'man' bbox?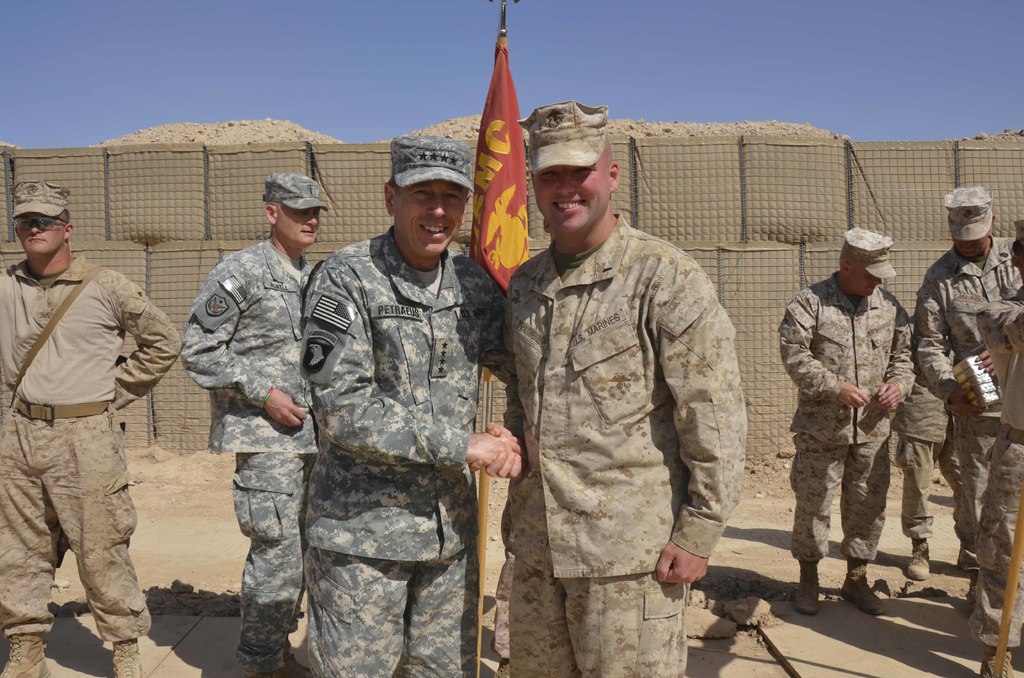
(left=488, top=102, right=751, bottom=677)
